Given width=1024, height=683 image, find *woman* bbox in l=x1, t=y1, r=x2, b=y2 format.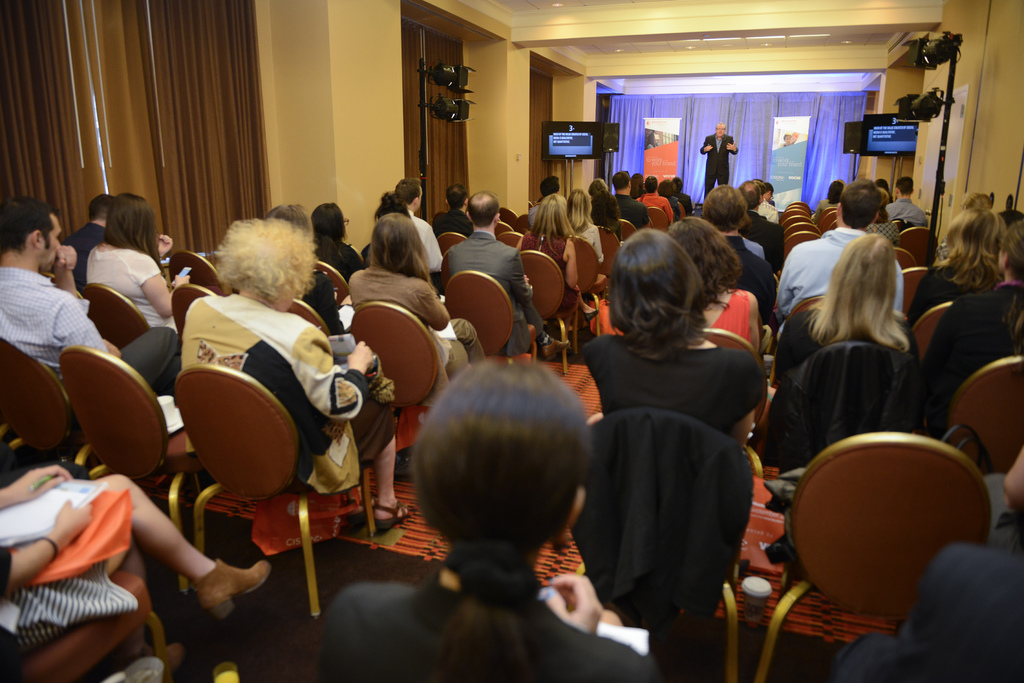
l=906, t=210, r=1002, b=331.
